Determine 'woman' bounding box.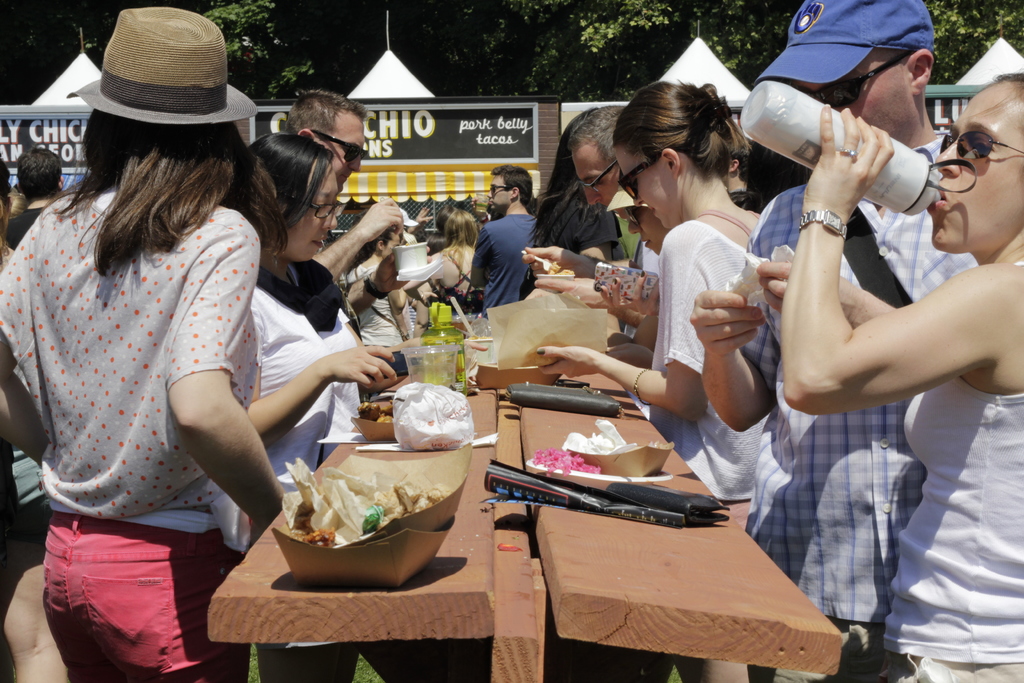
Determined: bbox=(425, 207, 483, 324).
